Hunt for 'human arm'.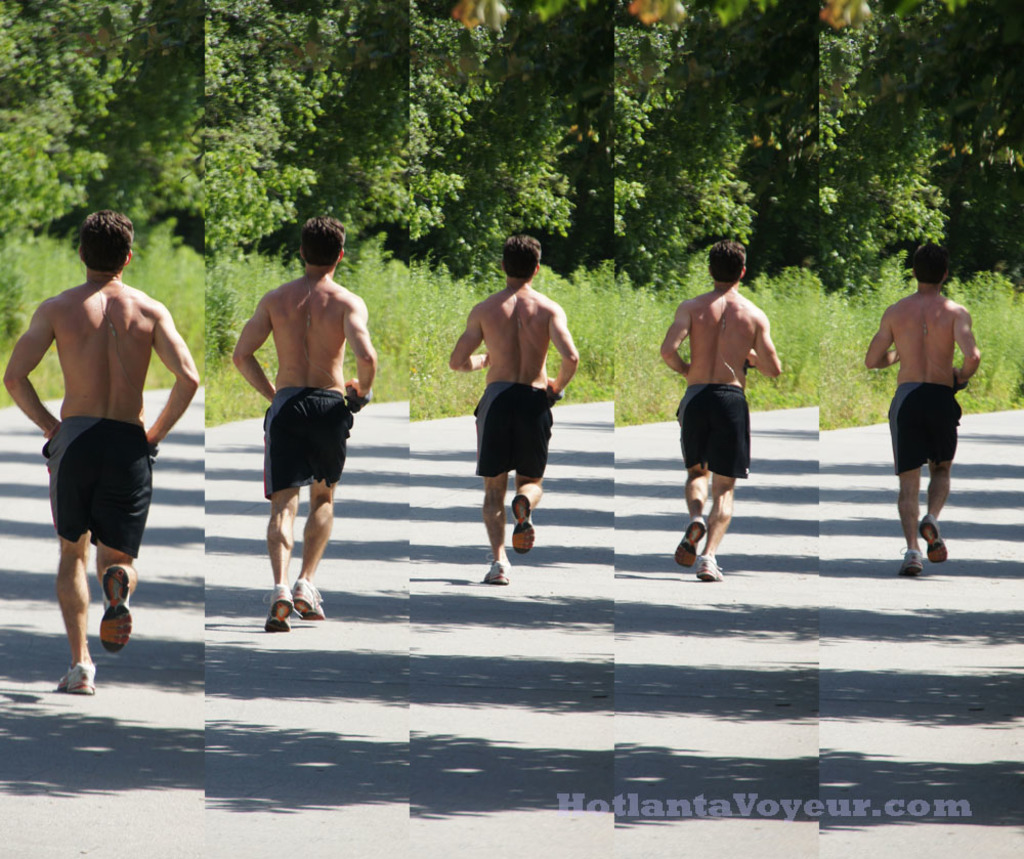
Hunted down at <region>0, 293, 65, 437</region>.
